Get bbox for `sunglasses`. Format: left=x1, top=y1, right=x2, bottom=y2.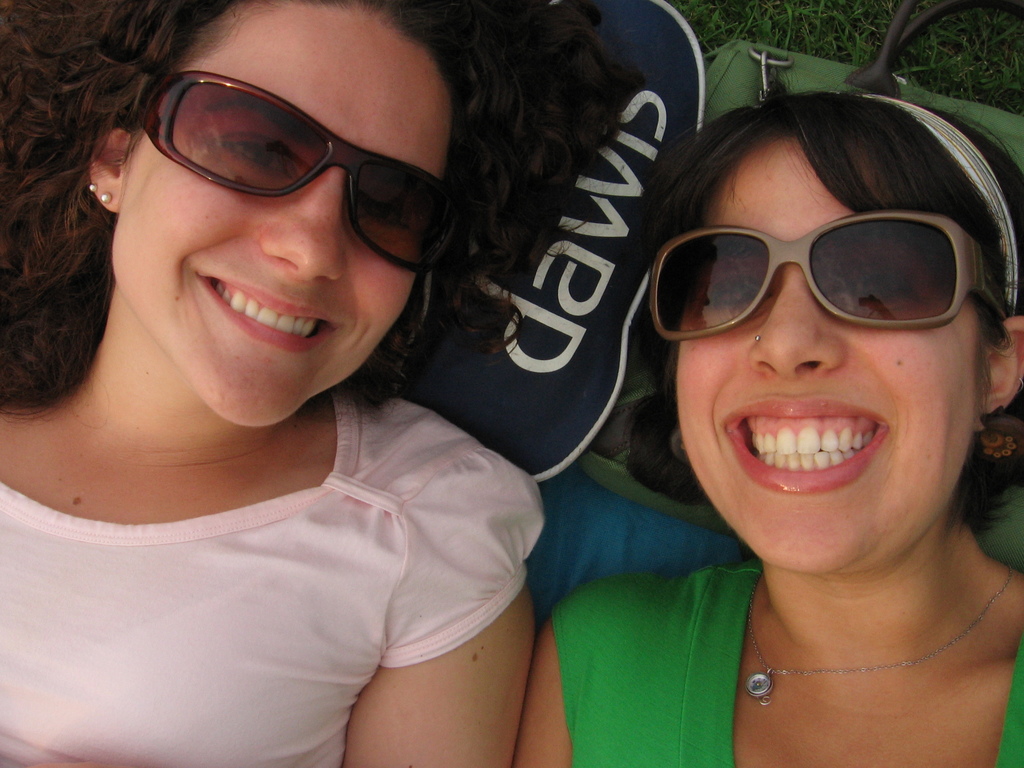
left=143, top=71, right=460, bottom=275.
